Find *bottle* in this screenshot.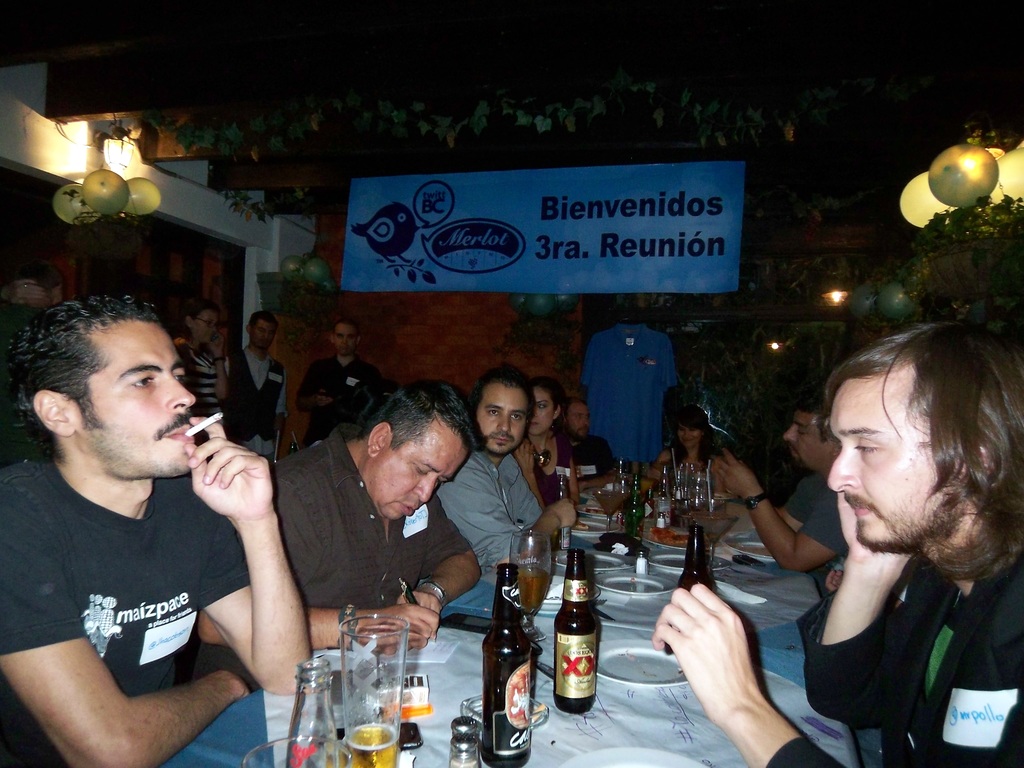
The bounding box for *bottle* is region(556, 550, 611, 715).
